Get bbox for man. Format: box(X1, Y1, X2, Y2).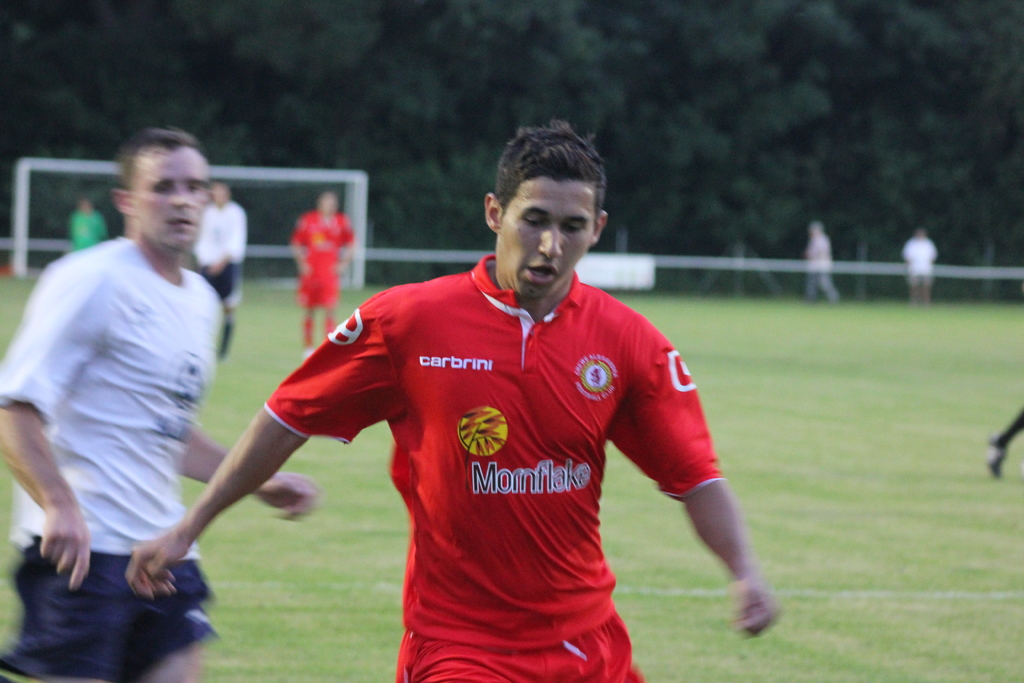
box(109, 158, 789, 644).
